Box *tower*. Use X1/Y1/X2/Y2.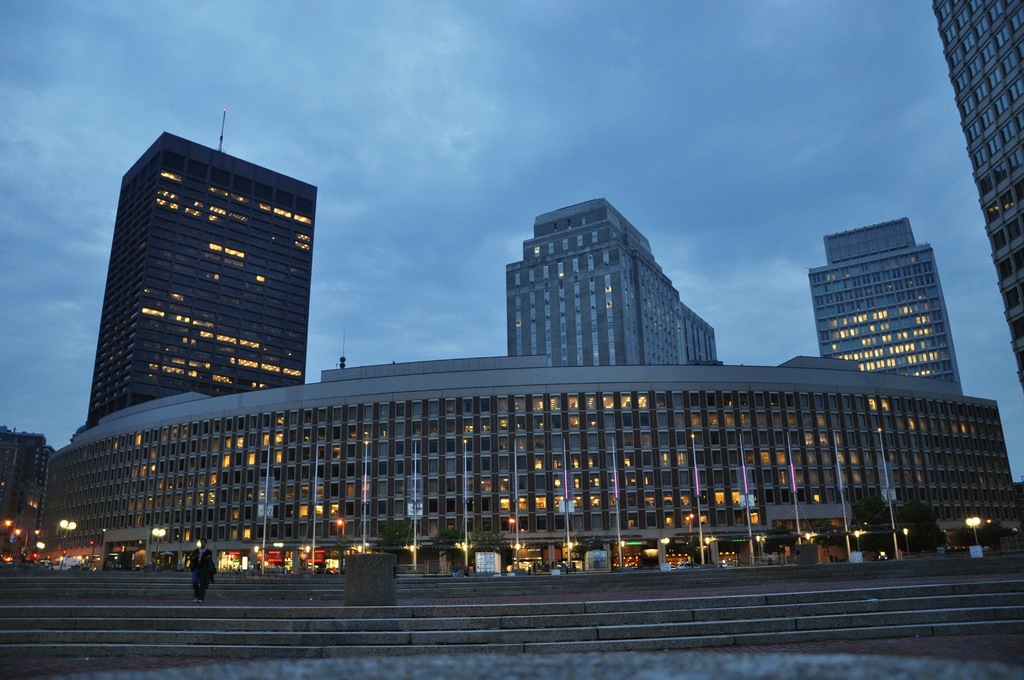
509/209/733/364.
